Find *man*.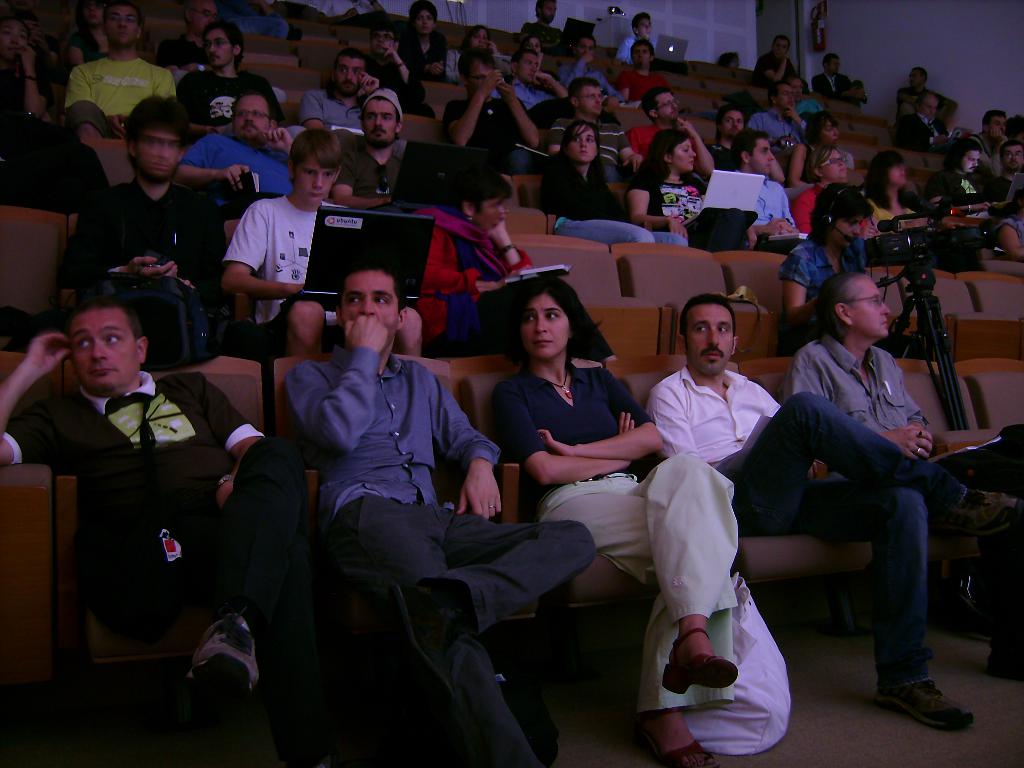
[215,122,360,359].
